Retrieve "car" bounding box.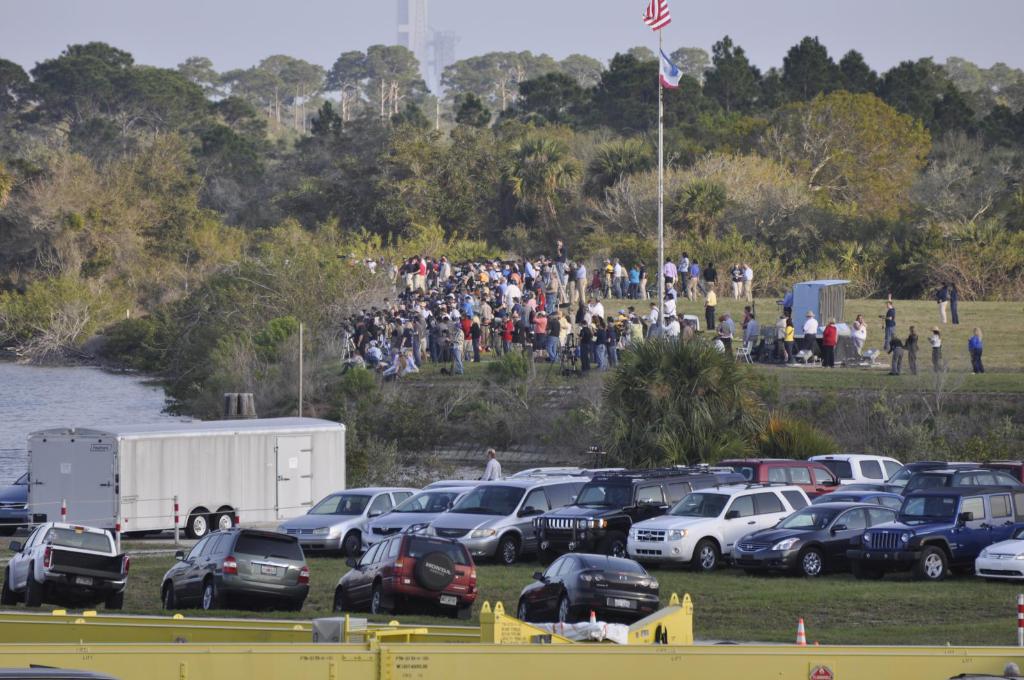
Bounding box: [159,518,310,613].
